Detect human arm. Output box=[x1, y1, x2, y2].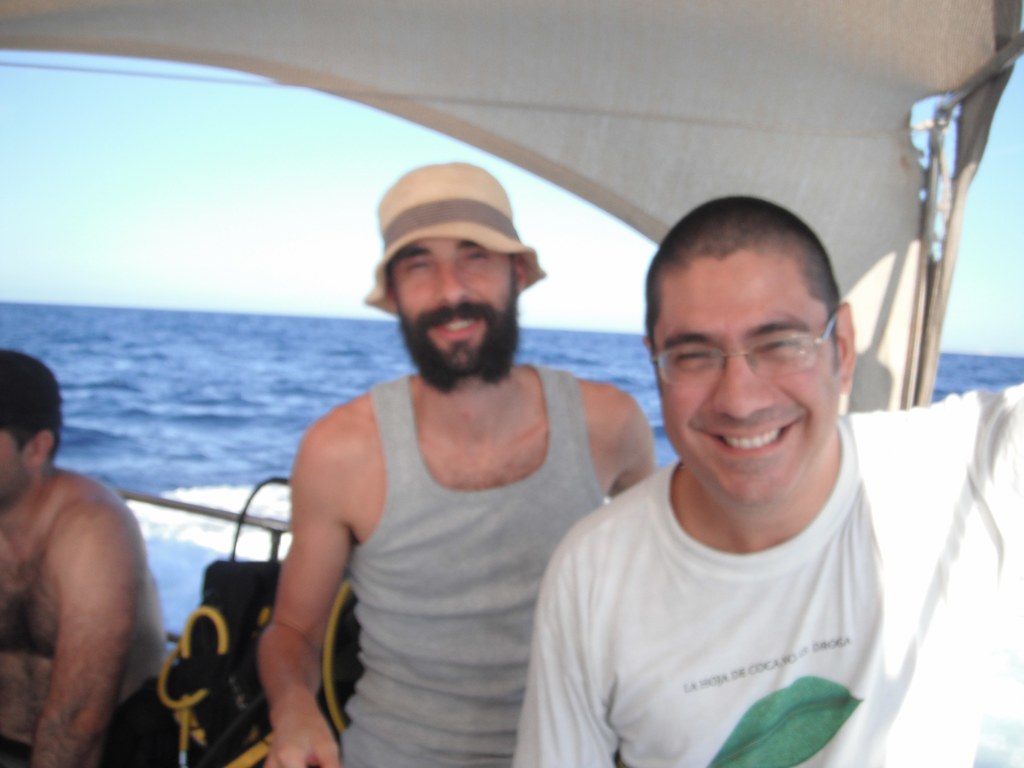
box=[501, 538, 625, 767].
